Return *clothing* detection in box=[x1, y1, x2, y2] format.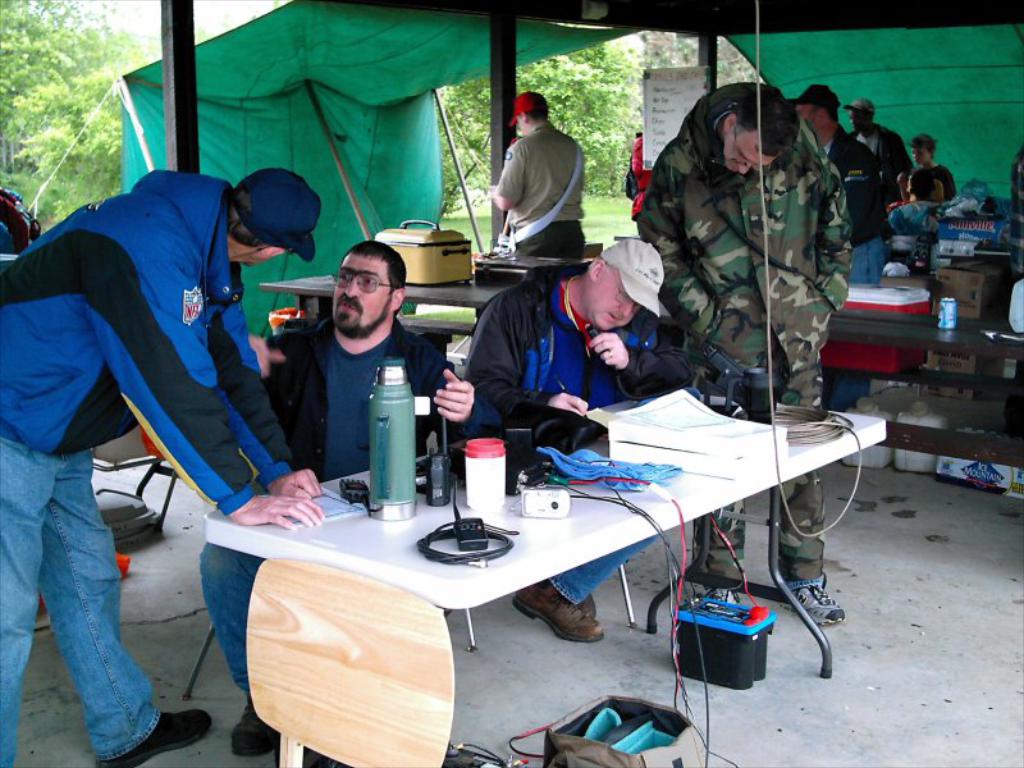
box=[899, 195, 946, 236].
